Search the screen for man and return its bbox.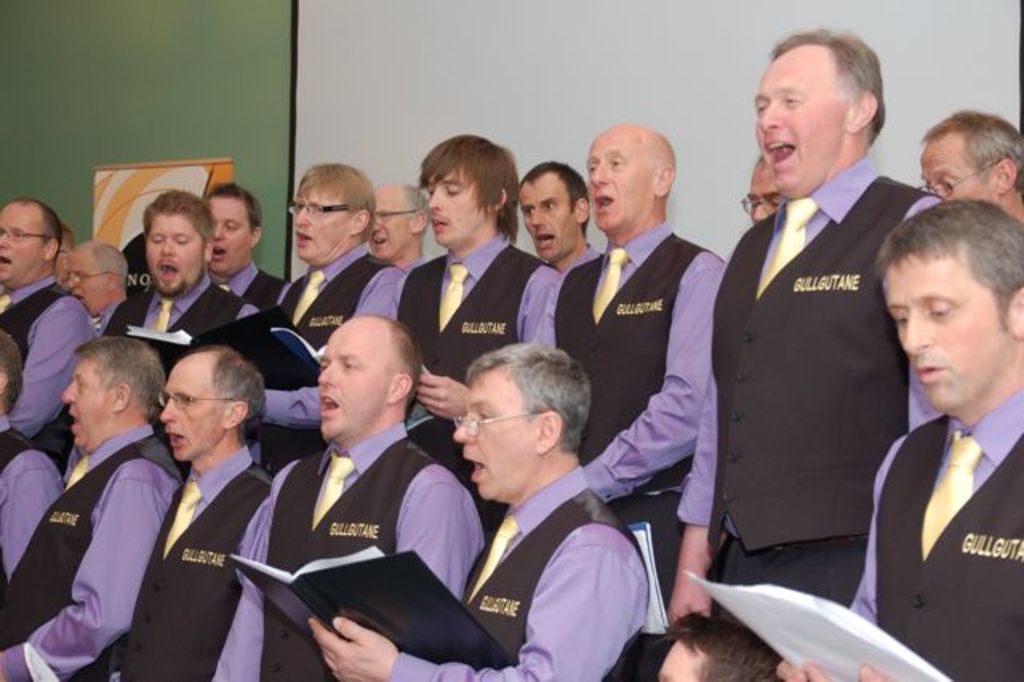
Found: Rect(264, 315, 485, 680).
